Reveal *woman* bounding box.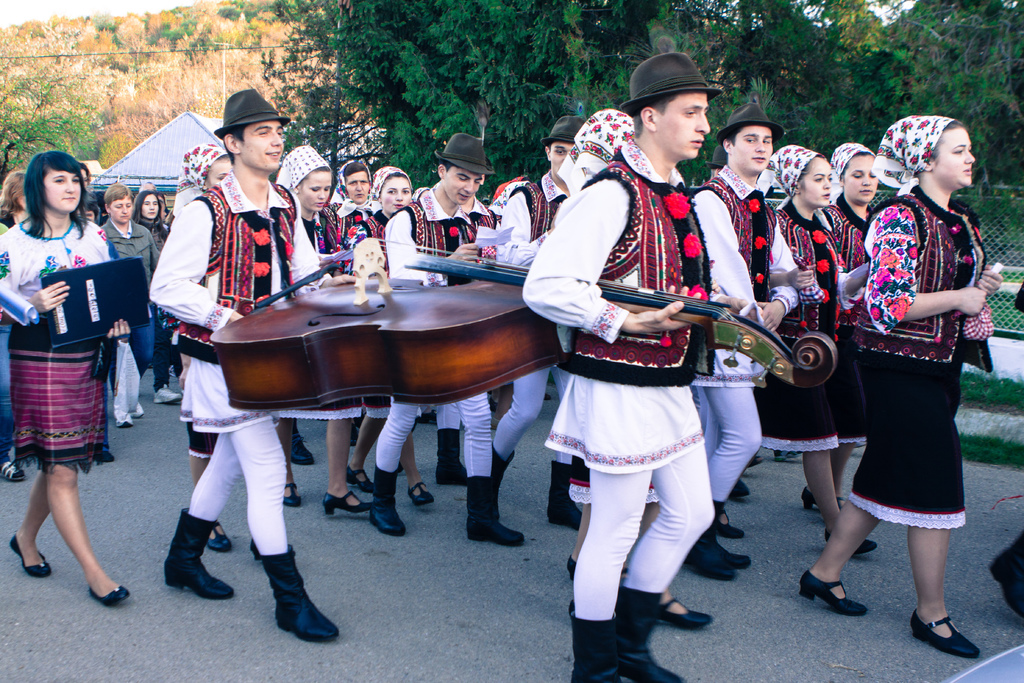
Revealed: (171,140,227,554).
